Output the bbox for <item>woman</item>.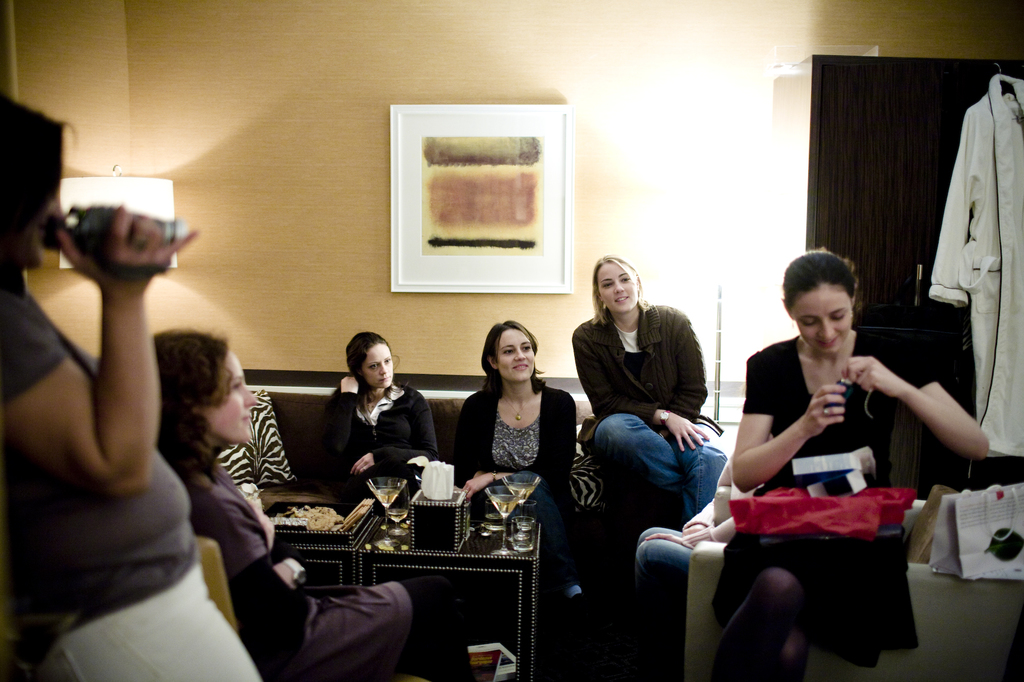
bbox=[0, 99, 268, 681].
